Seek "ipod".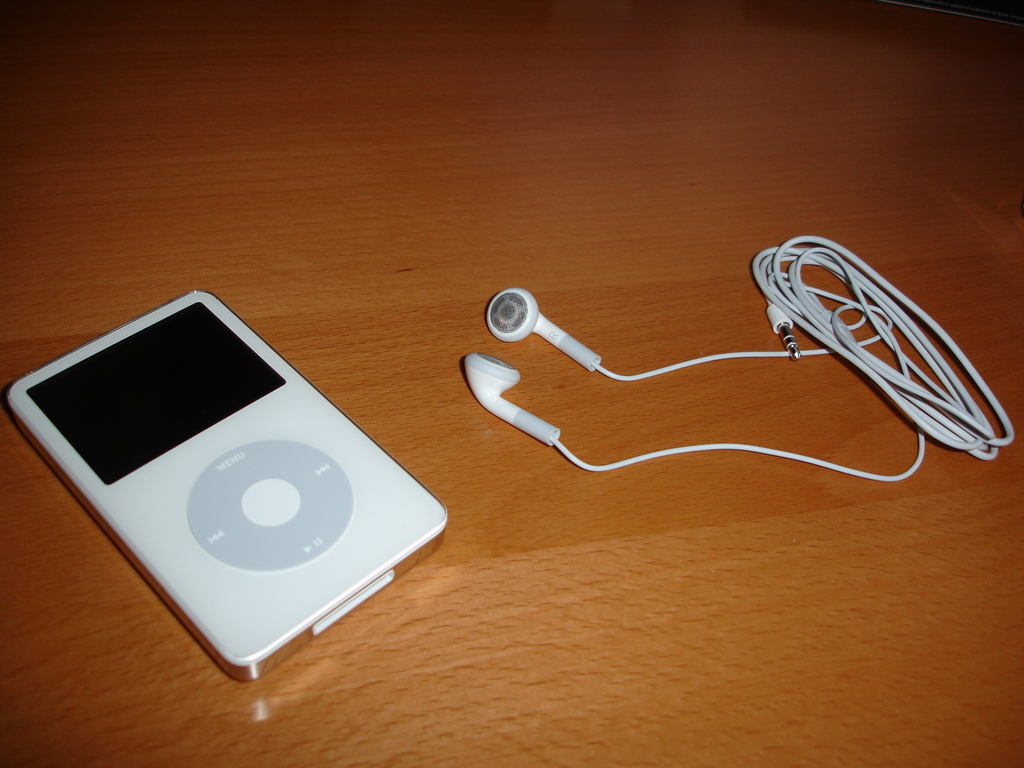
bbox=(5, 288, 451, 684).
